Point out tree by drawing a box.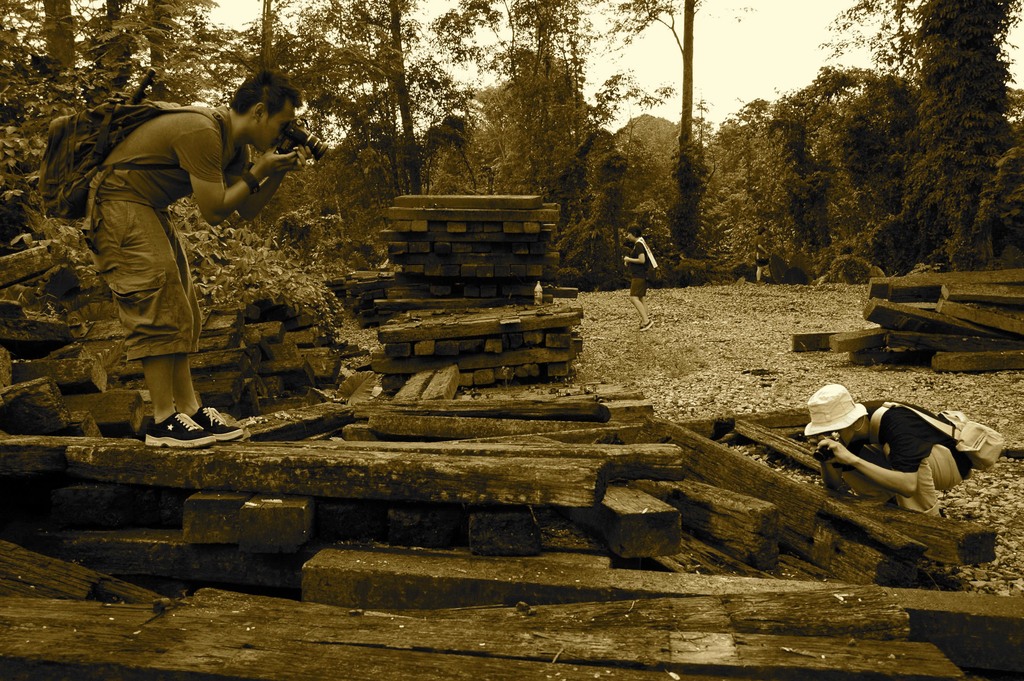
(x1=255, y1=0, x2=389, y2=157).
